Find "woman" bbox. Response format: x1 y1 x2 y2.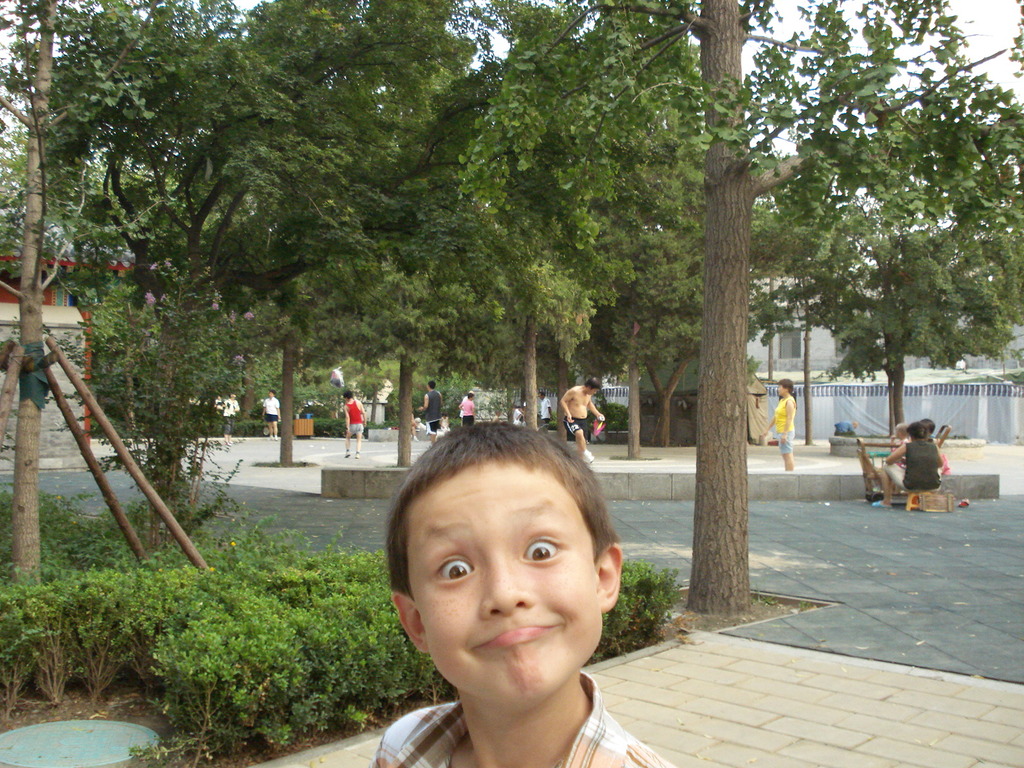
763 378 797 468.
